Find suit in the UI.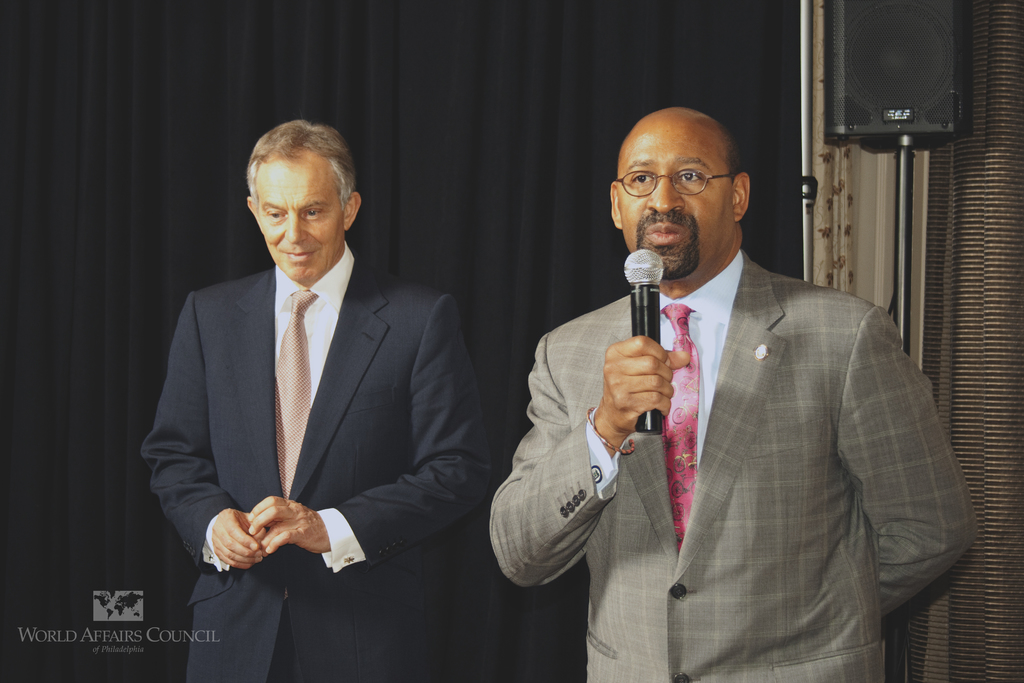
UI element at bbox(488, 241, 976, 682).
